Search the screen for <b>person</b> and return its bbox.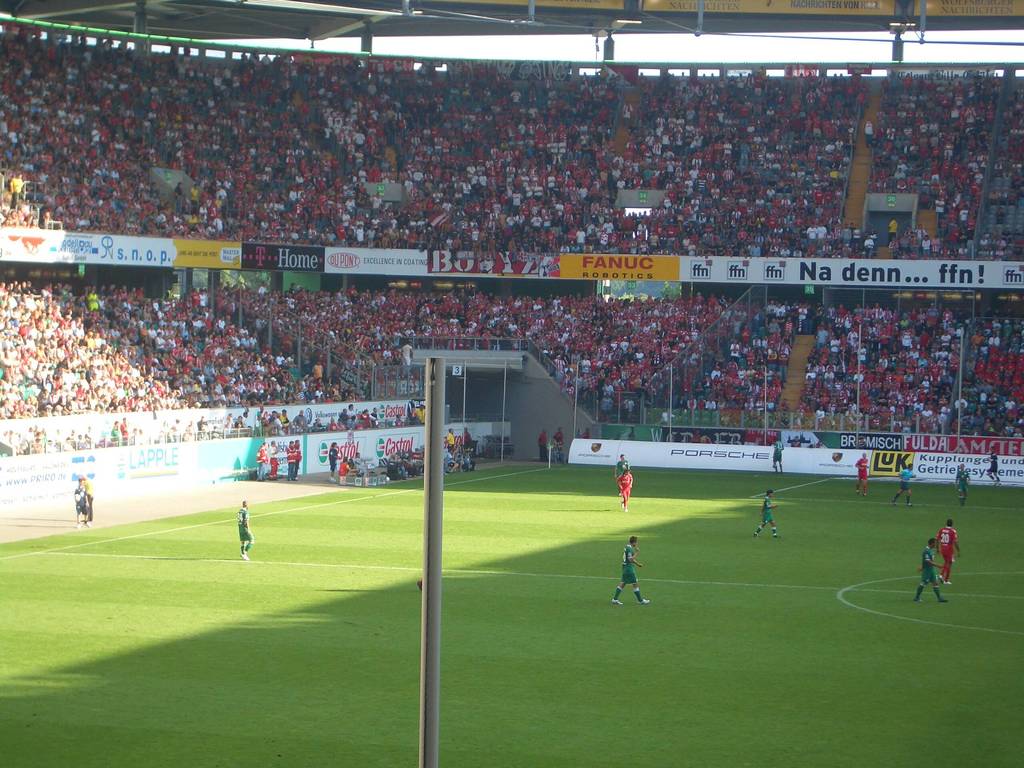
Found: 851/451/871/497.
